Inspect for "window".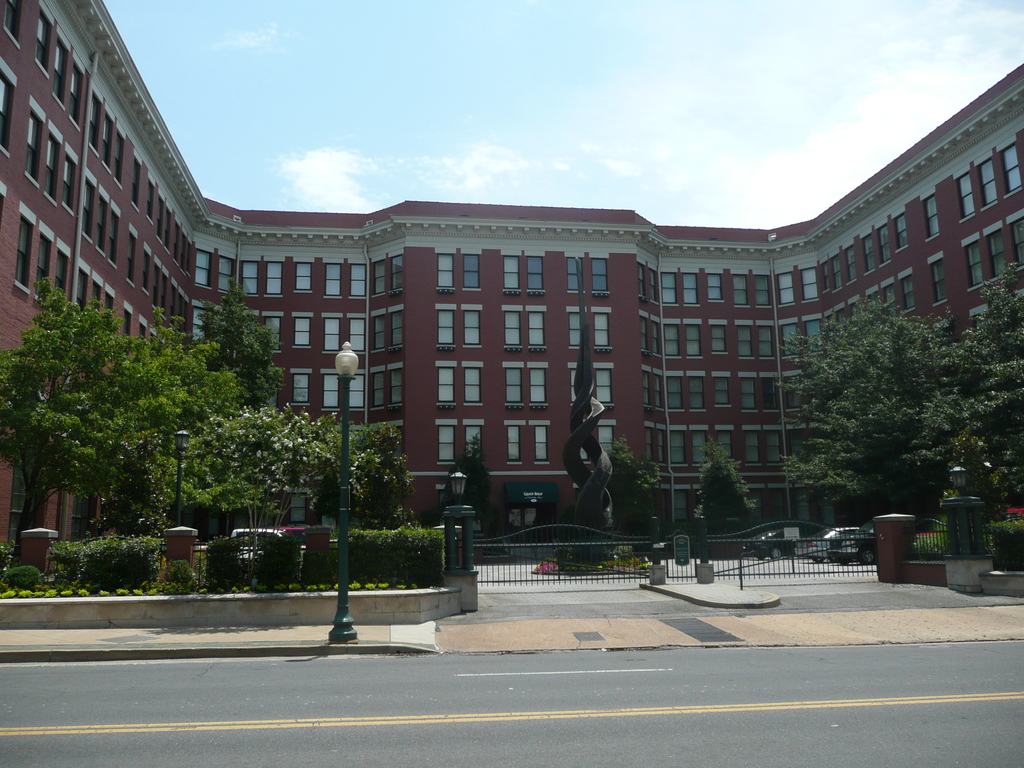
Inspection: (x1=710, y1=318, x2=724, y2=354).
